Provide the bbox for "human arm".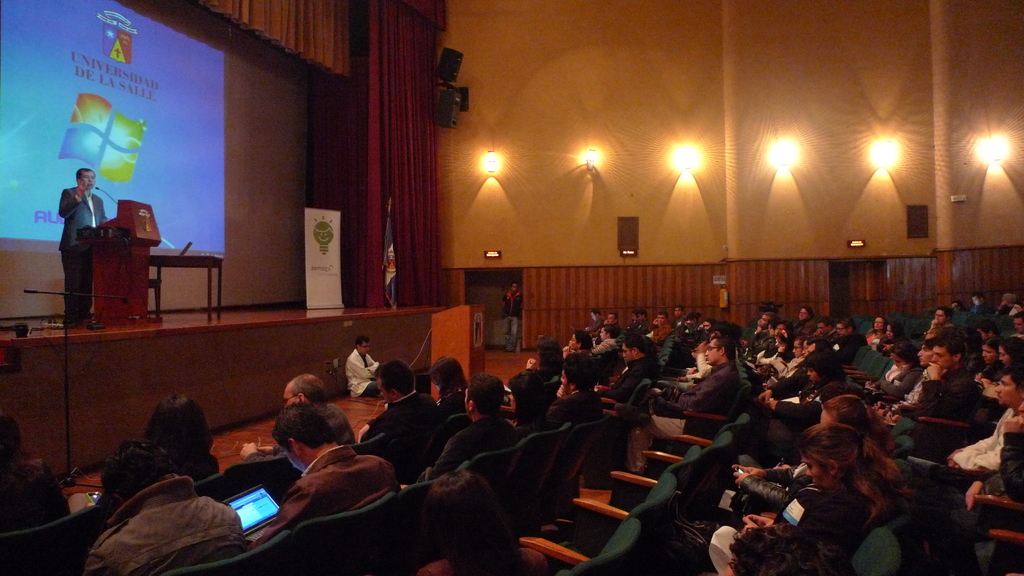
<bbox>689, 319, 696, 338</bbox>.
